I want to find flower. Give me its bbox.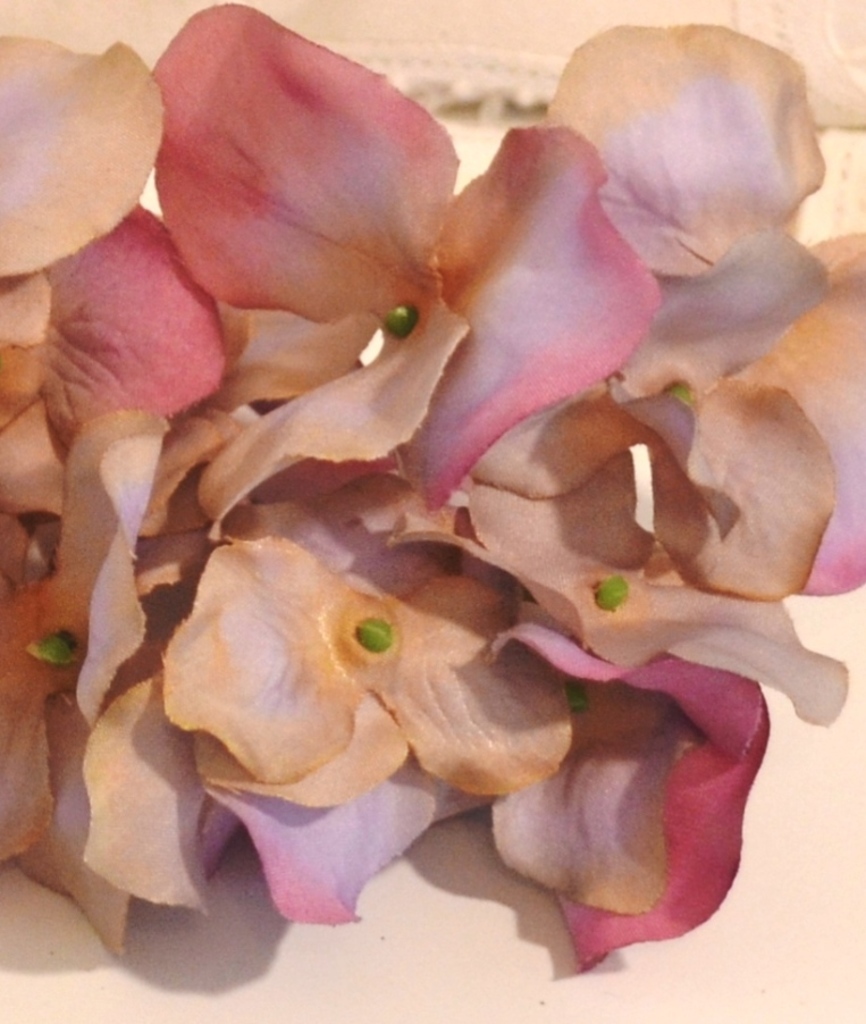
143, 7, 512, 478.
